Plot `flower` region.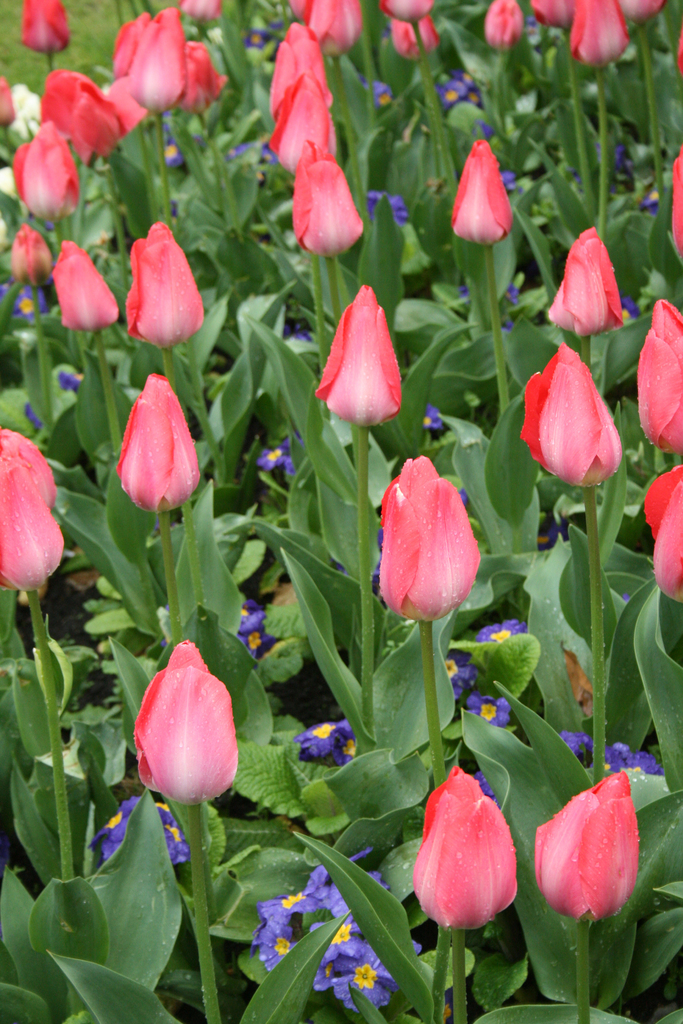
Plotted at Rect(528, 770, 640, 917).
